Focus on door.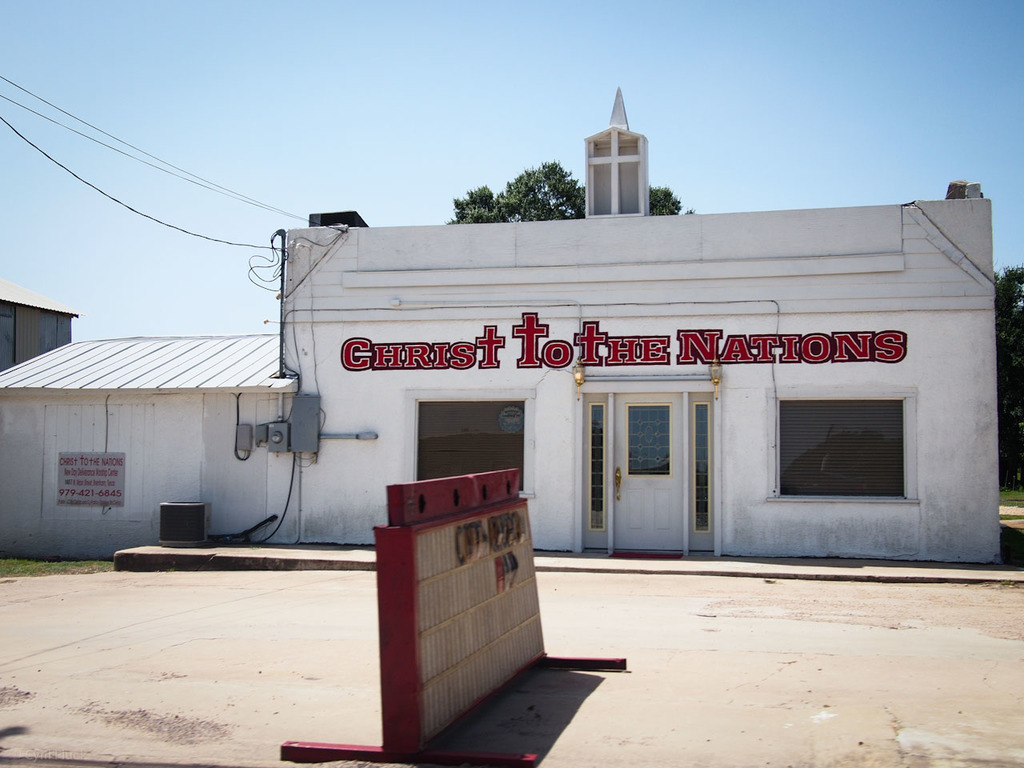
Focused at box=[614, 395, 687, 554].
